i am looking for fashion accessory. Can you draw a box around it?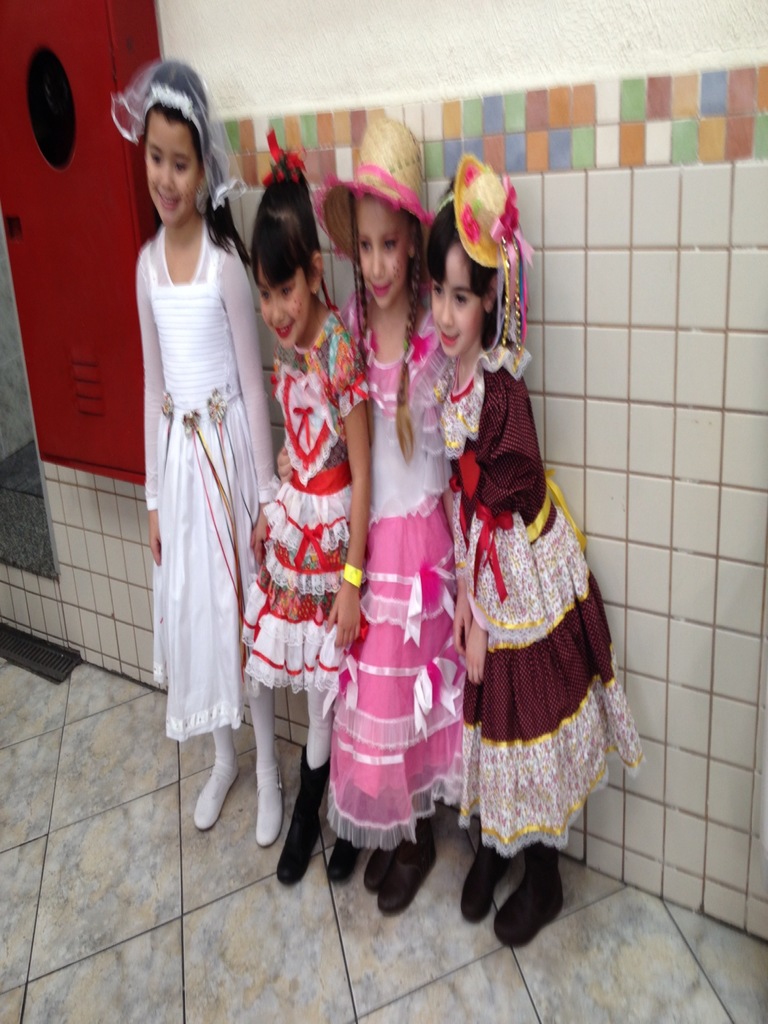
Sure, the bounding box is <box>333,841,366,890</box>.
